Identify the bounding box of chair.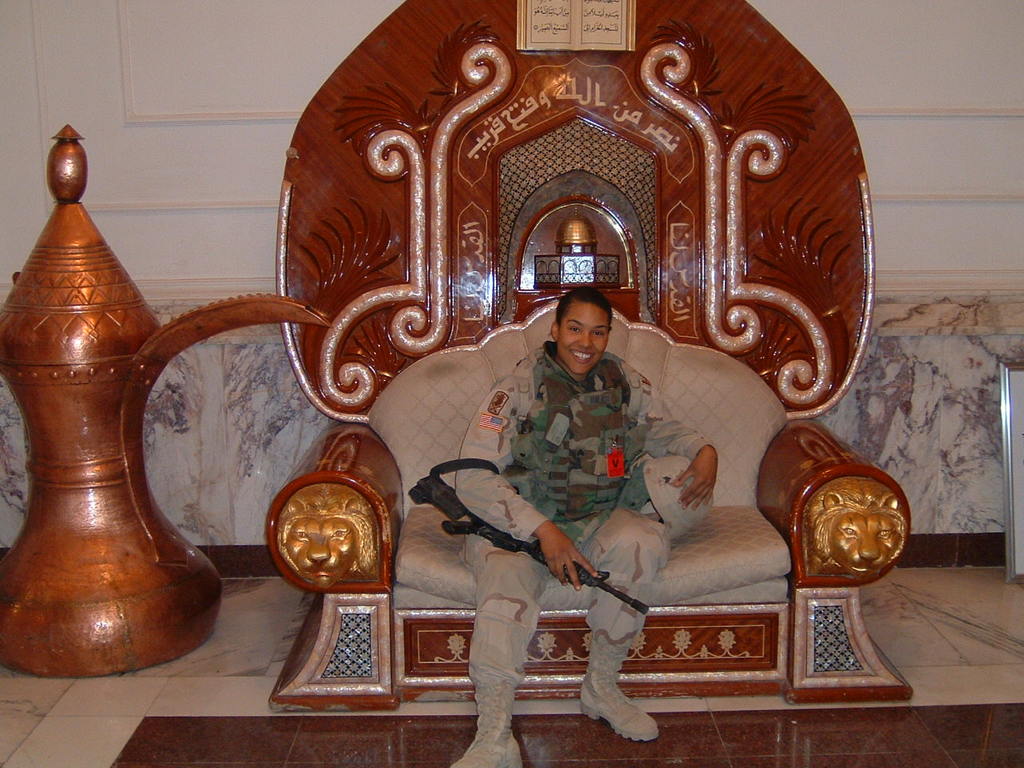
bbox(286, 0, 912, 720).
